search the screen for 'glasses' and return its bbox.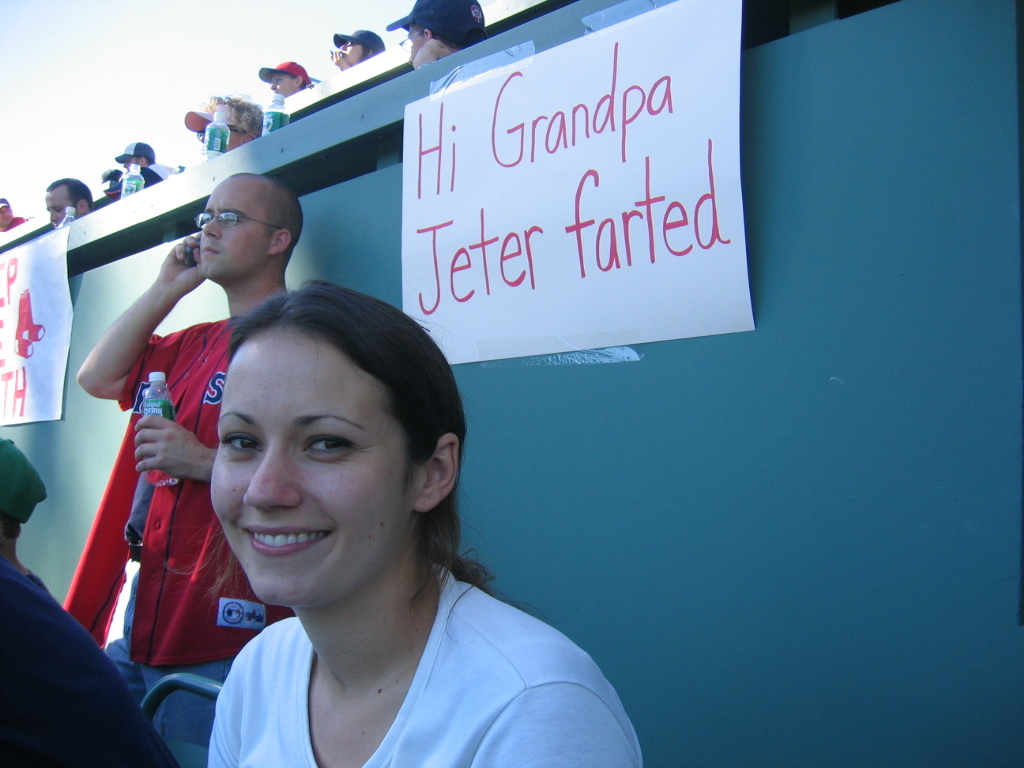
Found: Rect(399, 31, 419, 51).
